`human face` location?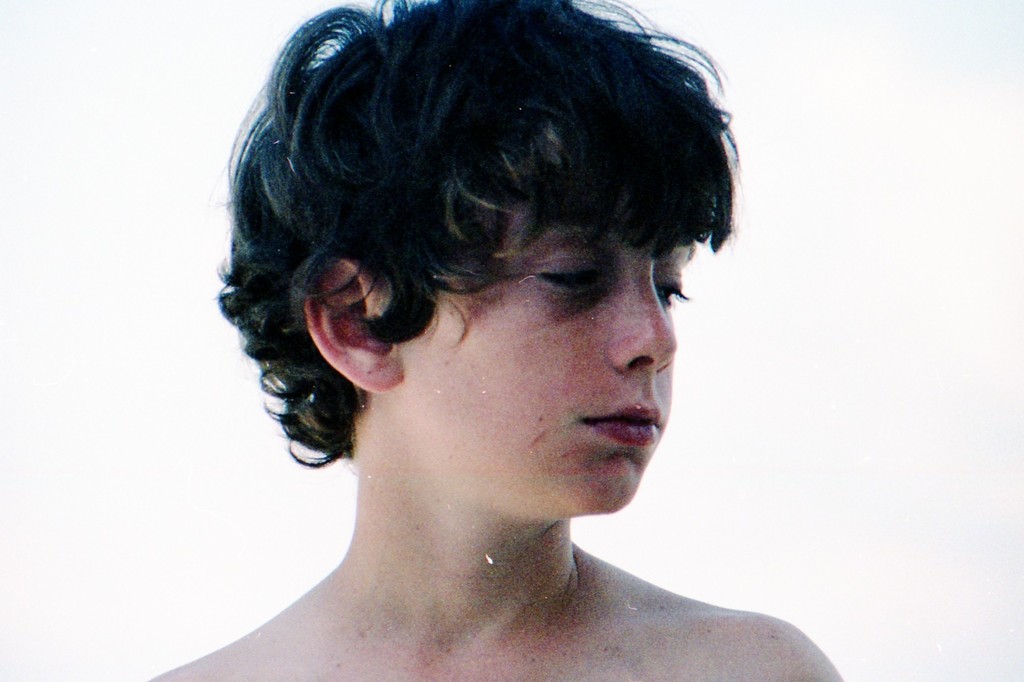
crop(408, 202, 696, 512)
